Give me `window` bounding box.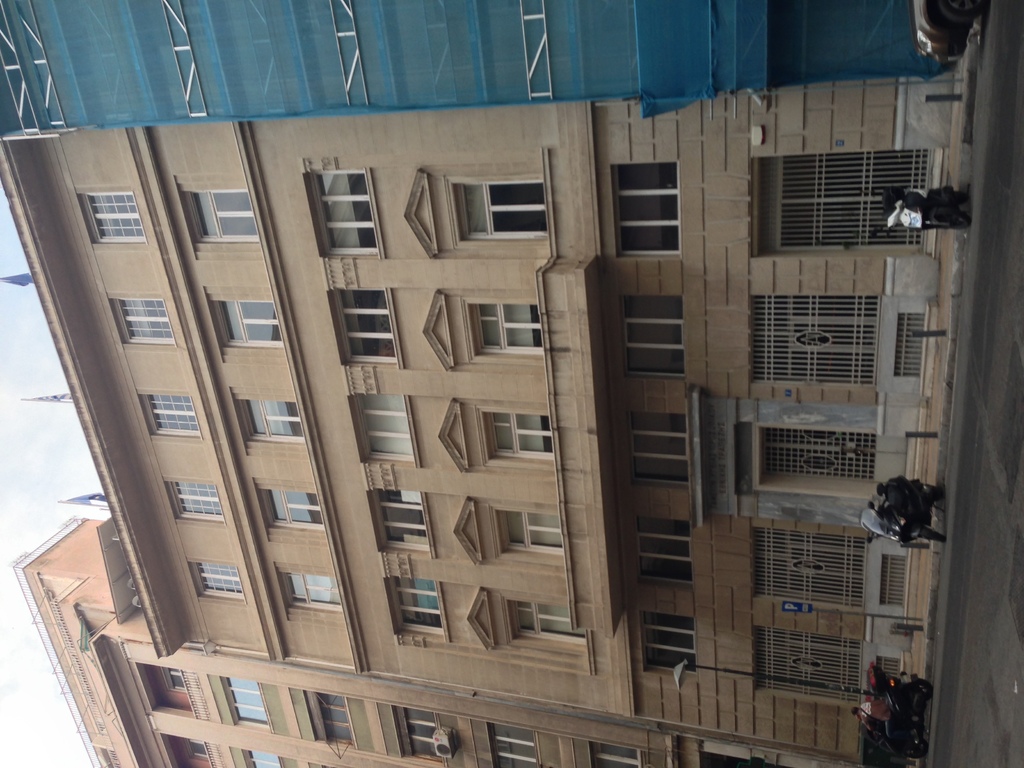
box(748, 145, 939, 258).
